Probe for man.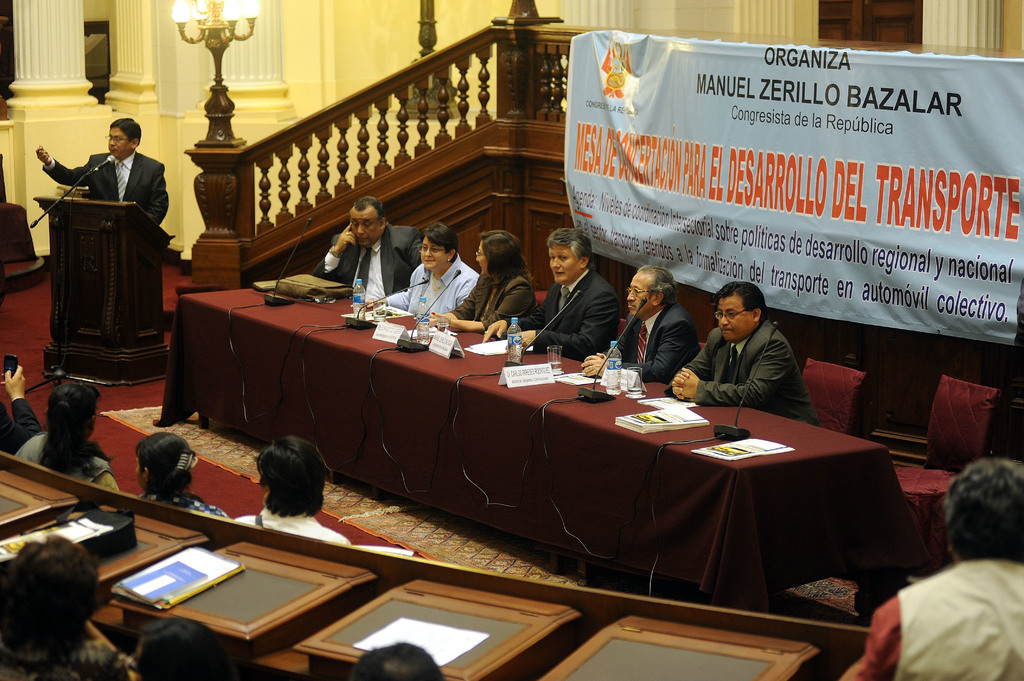
Probe result: select_region(316, 193, 425, 305).
